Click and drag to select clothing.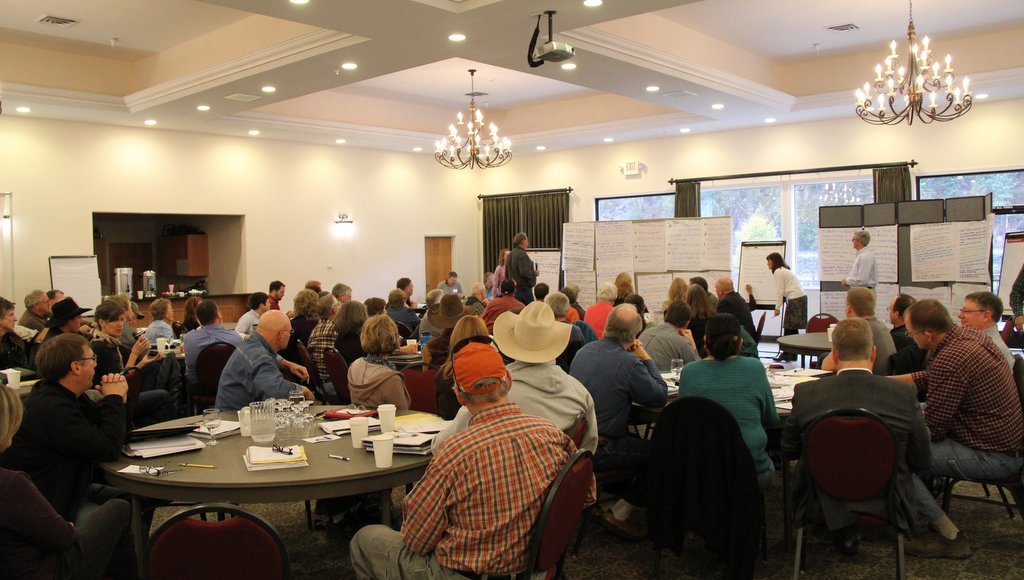
Selection: bbox=[464, 293, 485, 308].
